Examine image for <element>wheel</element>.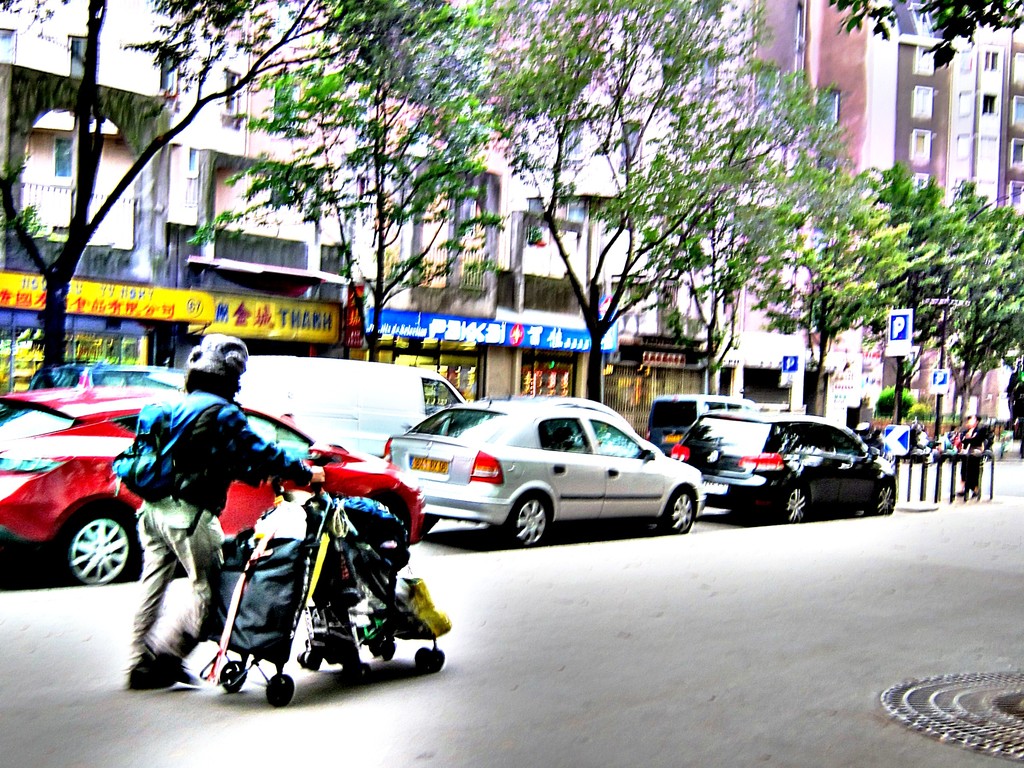
Examination result: Rect(779, 486, 806, 523).
